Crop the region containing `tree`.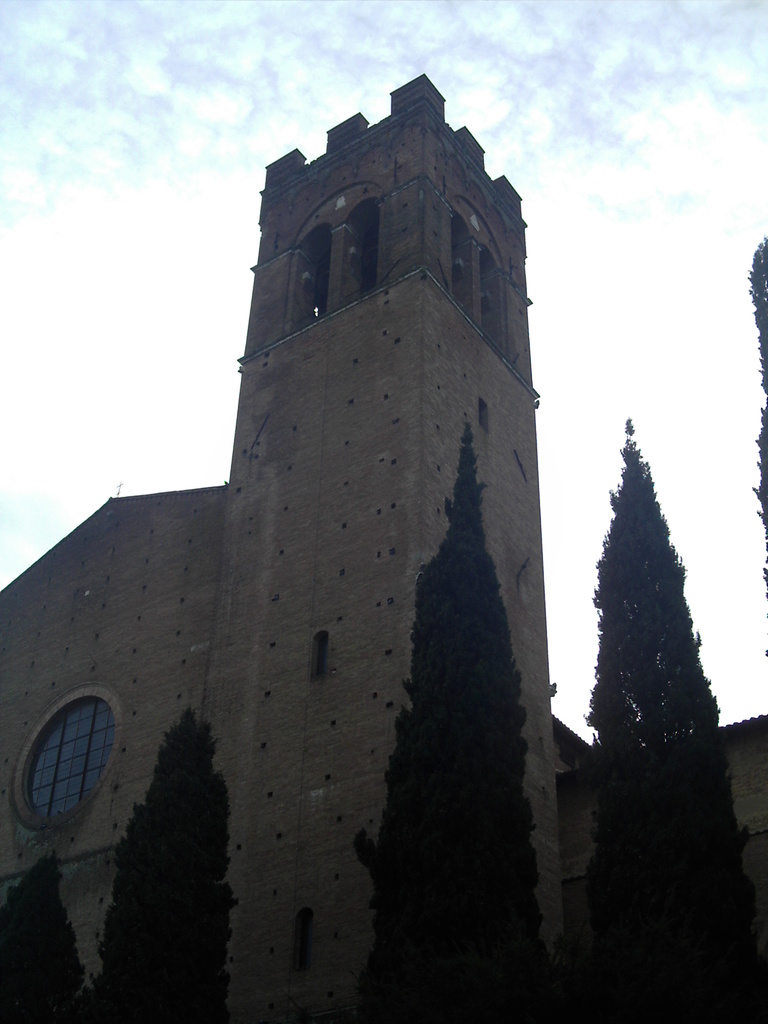
Crop region: [left=85, top=710, right=234, bottom=1020].
